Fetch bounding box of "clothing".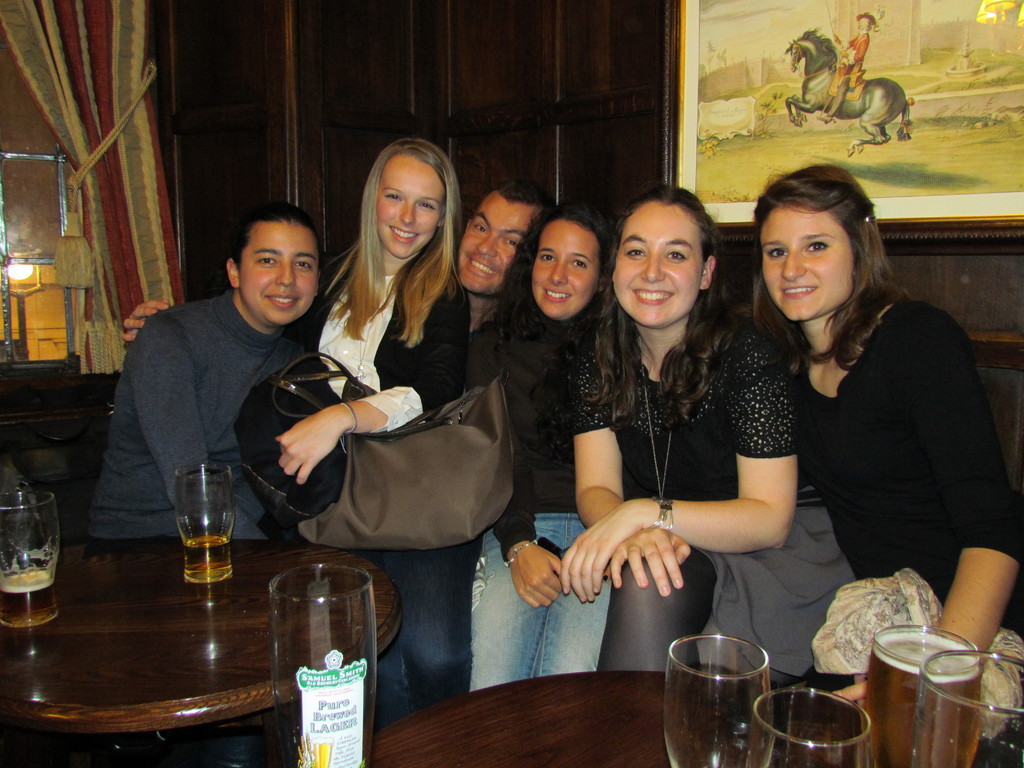
Bbox: <box>446,302,507,555</box>.
